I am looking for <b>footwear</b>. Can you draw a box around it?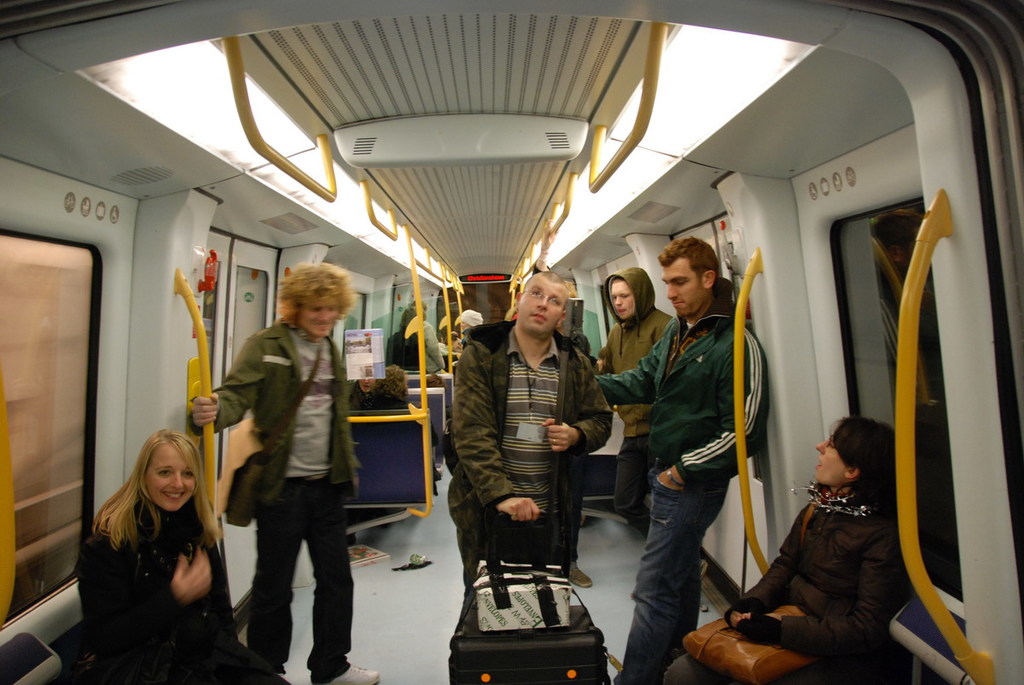
Sure, the bounding box is bbox=(702, 560, 711, 577).
